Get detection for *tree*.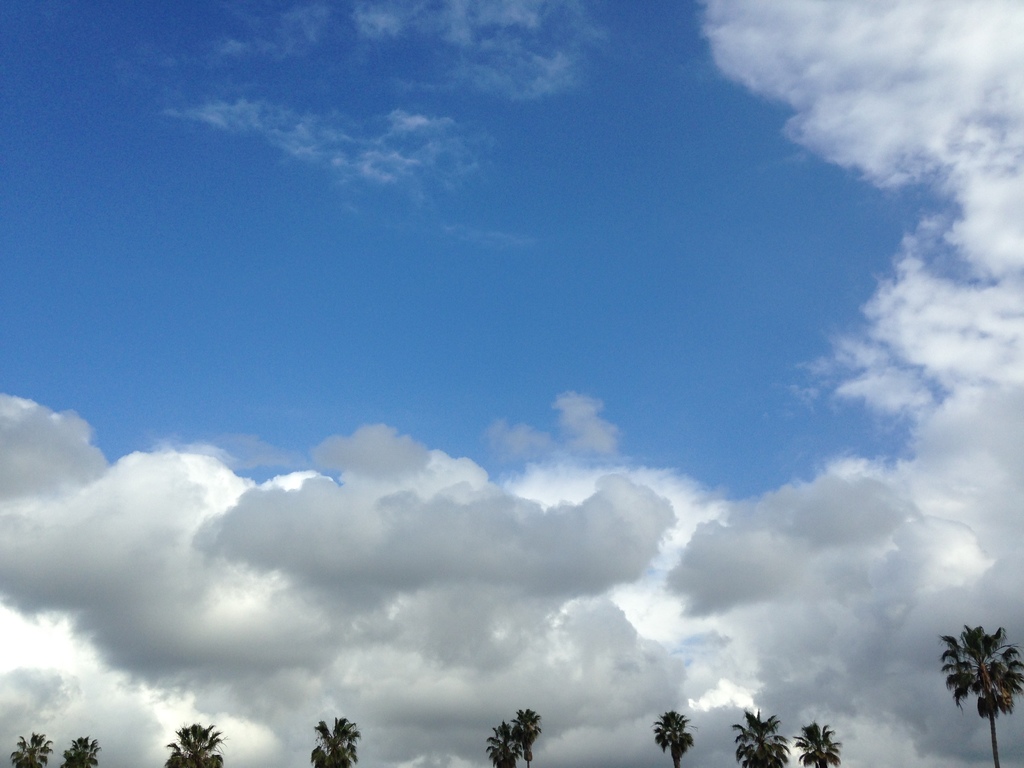
Detection: l=482, t=720, r=522, b=767.
